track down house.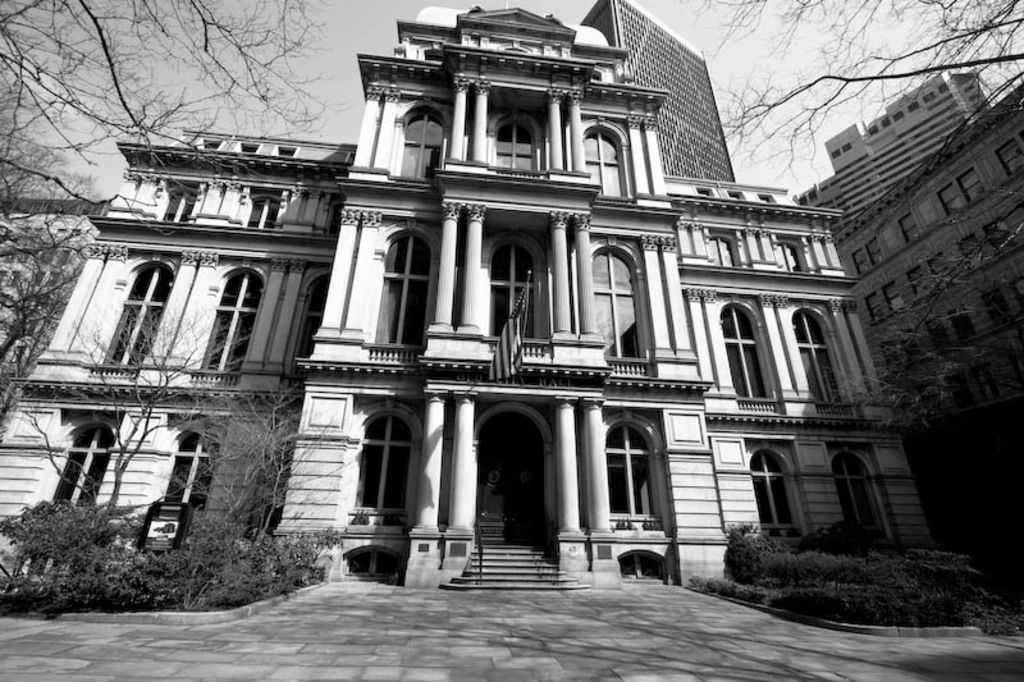
Tracked to <box>657,187,905,551</box>.
